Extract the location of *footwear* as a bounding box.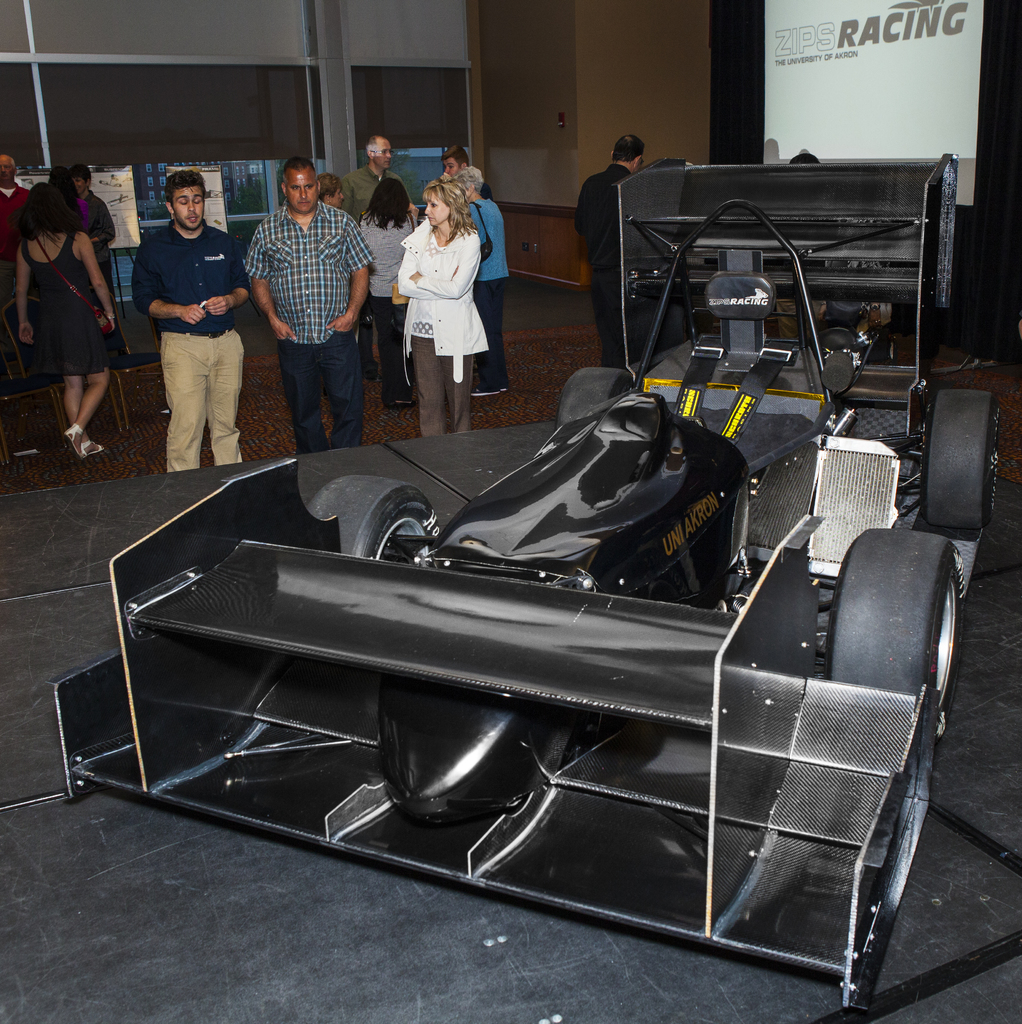
select_region(65, 422, 83, 461).
